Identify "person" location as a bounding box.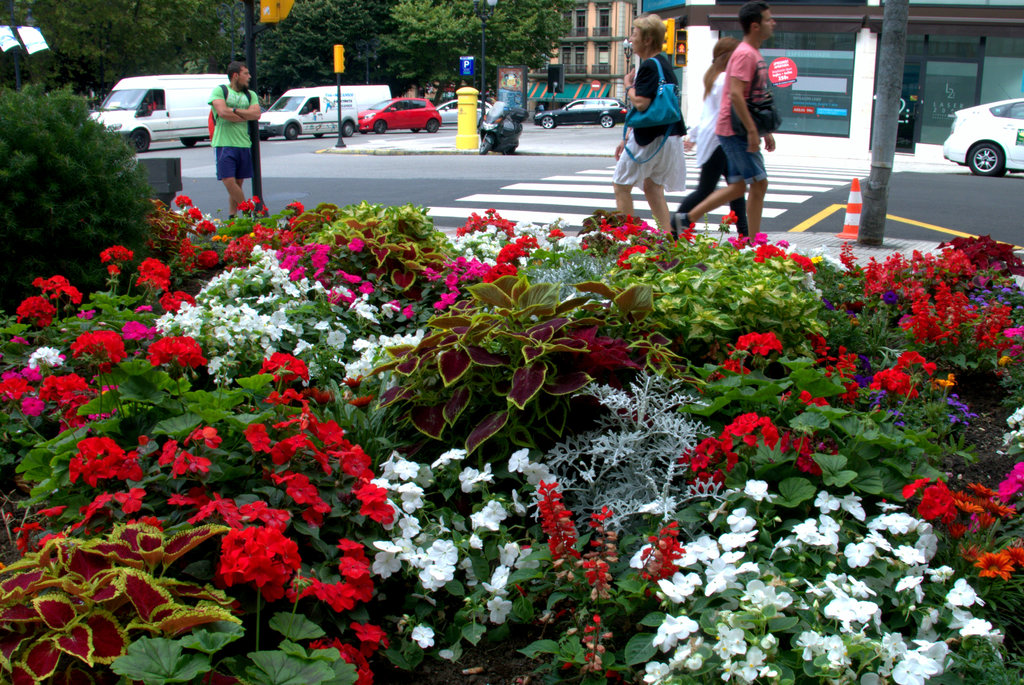
<box>208,56,260,232</box>.
